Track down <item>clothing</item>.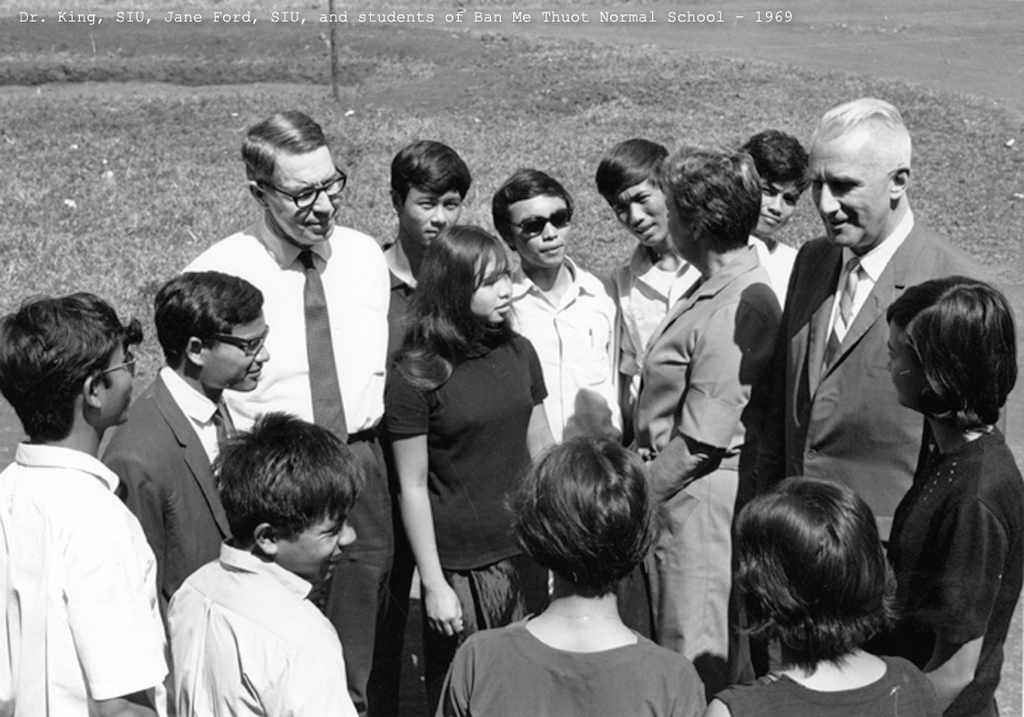
Tracked to Rect(498, 256, 630, 448).
